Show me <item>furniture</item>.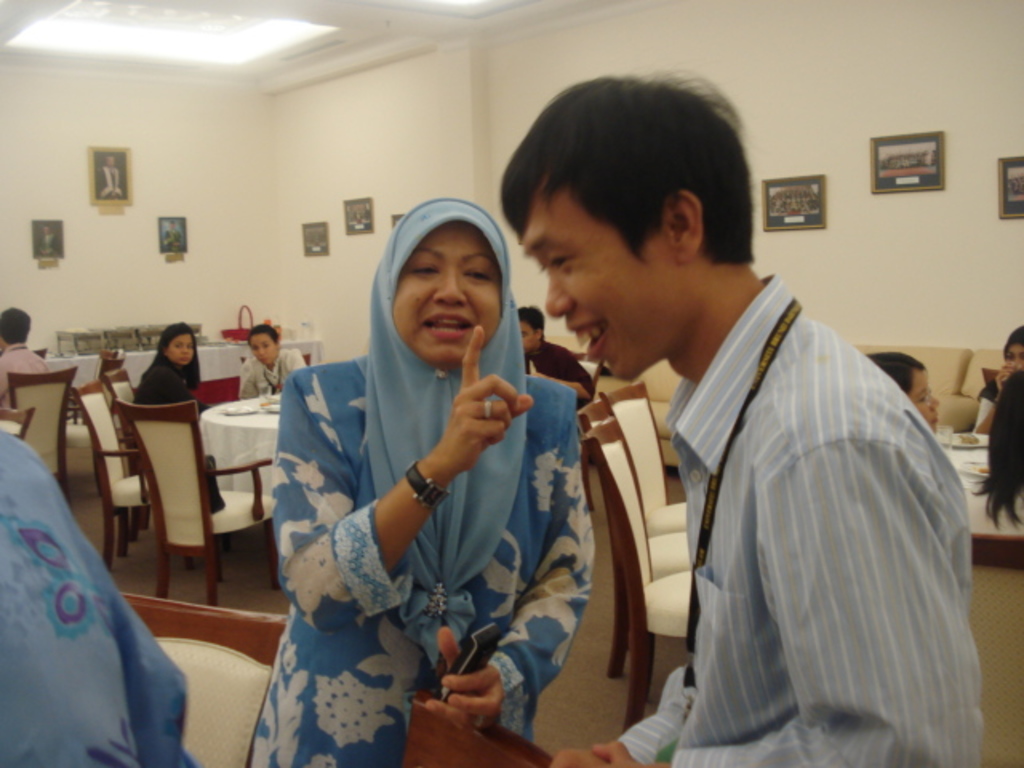
<item>furniture</item> is here: <box>0,400,35,442</box>.
